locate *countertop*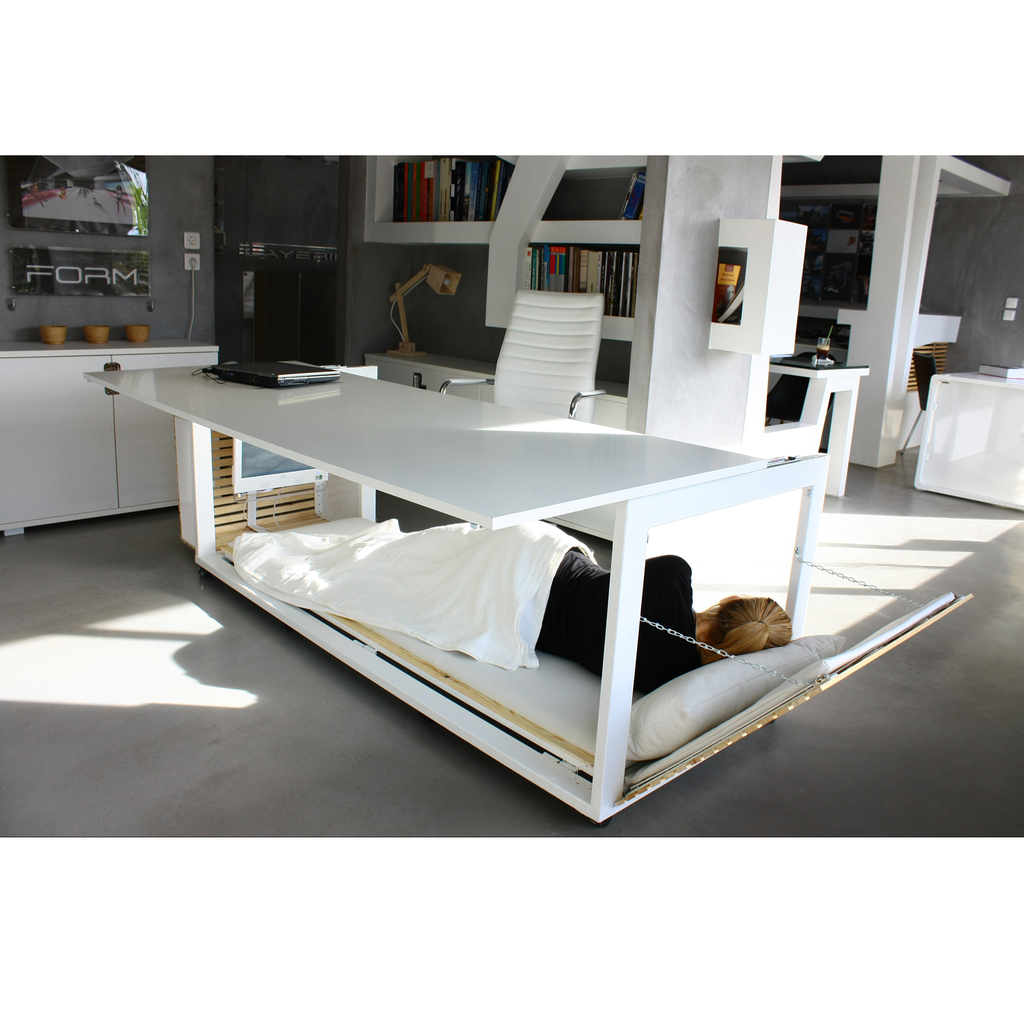
[362,348,627,404]
